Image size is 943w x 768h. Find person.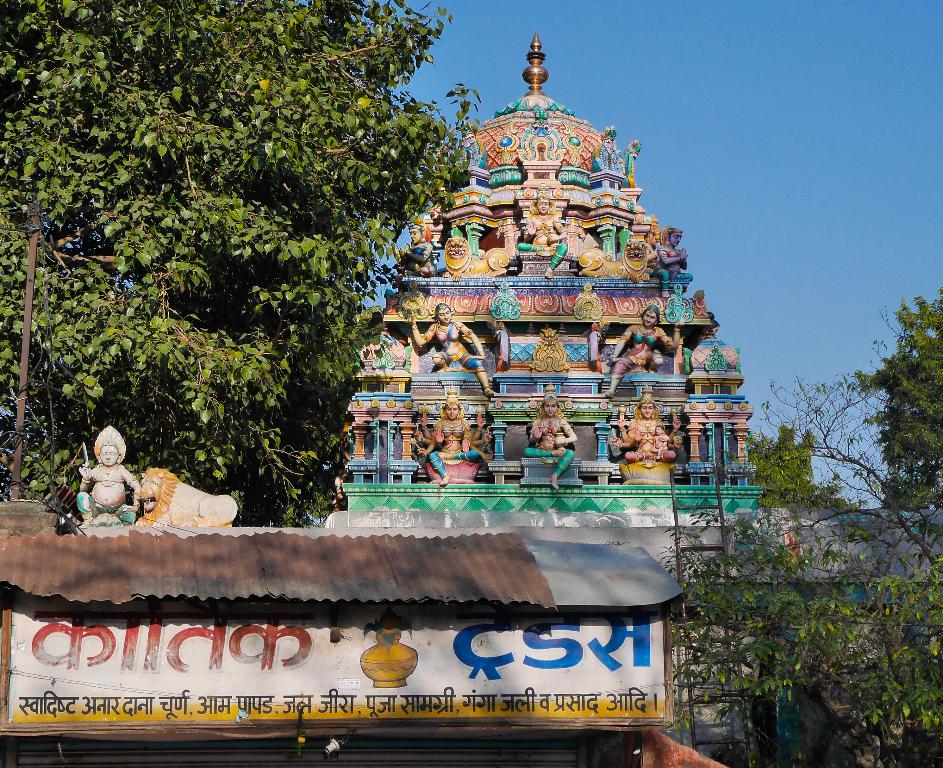
{"x1": 414, "y1": 385, "x2": 493, "y2": 486}.
